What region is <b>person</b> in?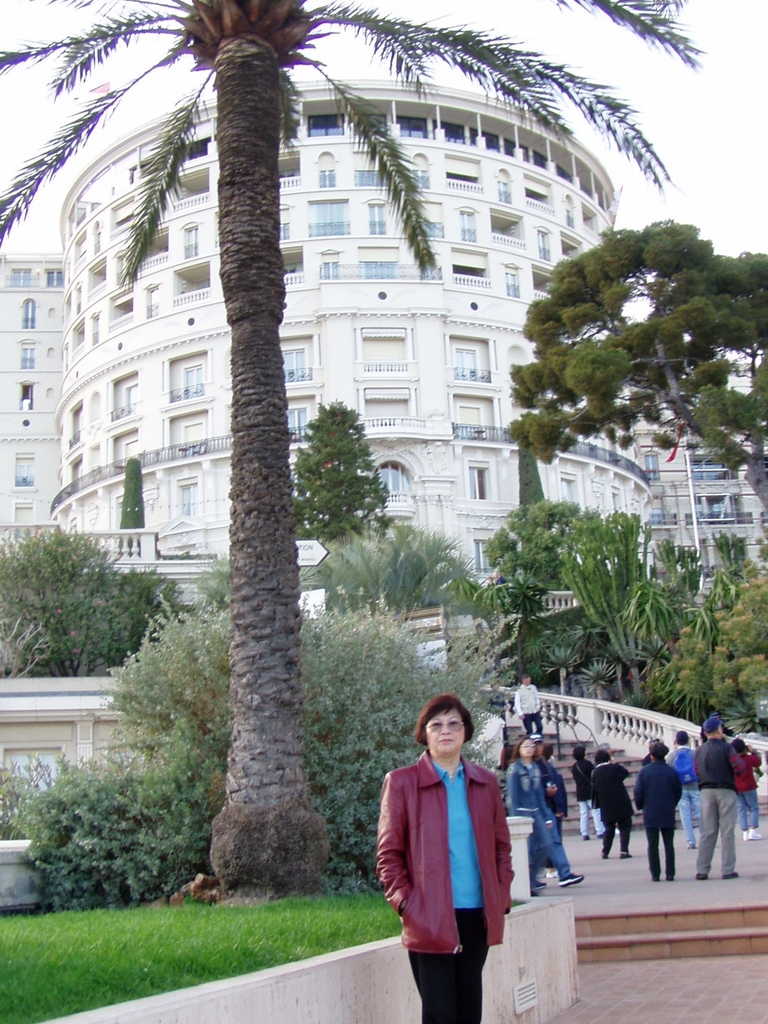
738, 746, 759, 843.
